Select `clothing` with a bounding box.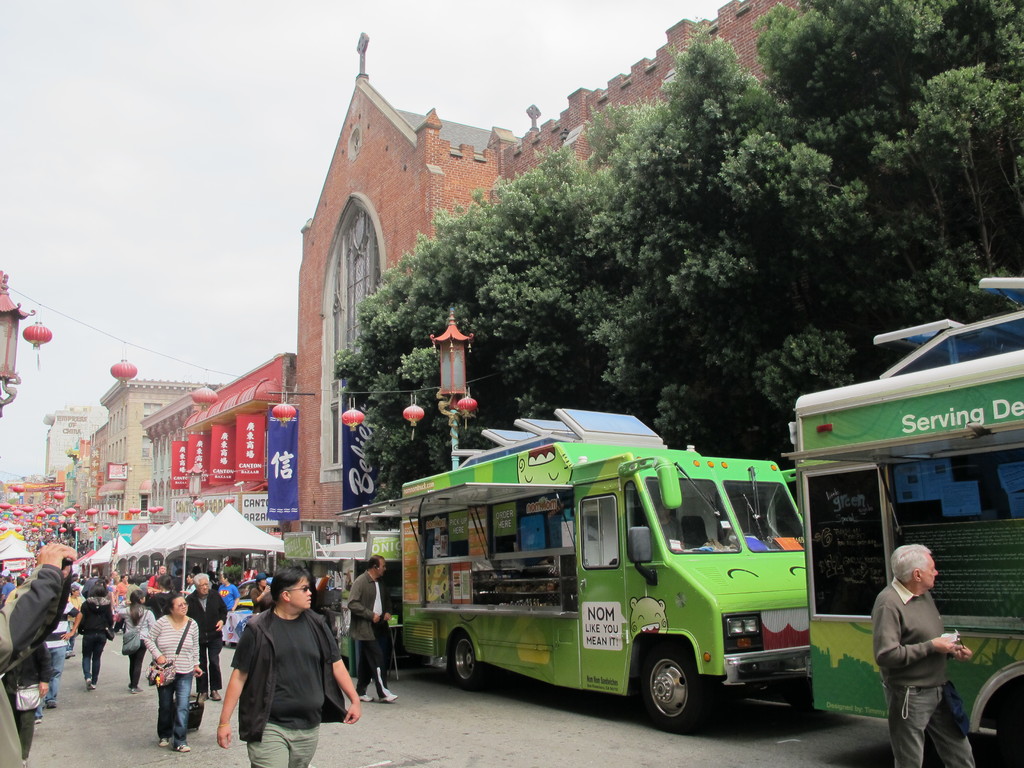
(x1=150, y1=613, x2=205, y2=744).
